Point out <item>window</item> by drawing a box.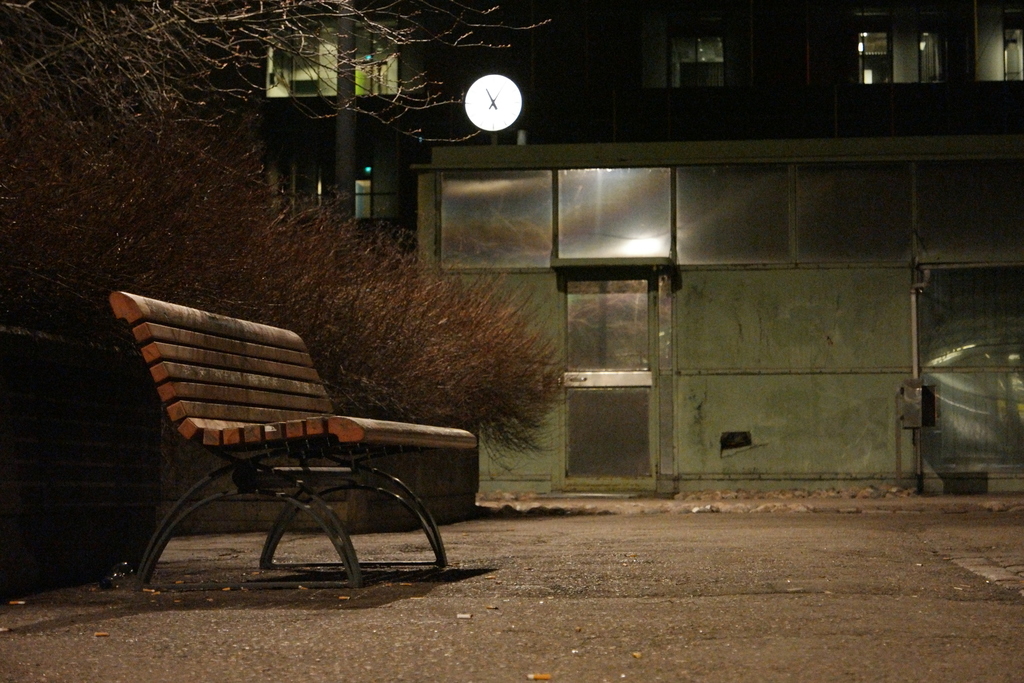
select_region(355, 21, 398, 96).
